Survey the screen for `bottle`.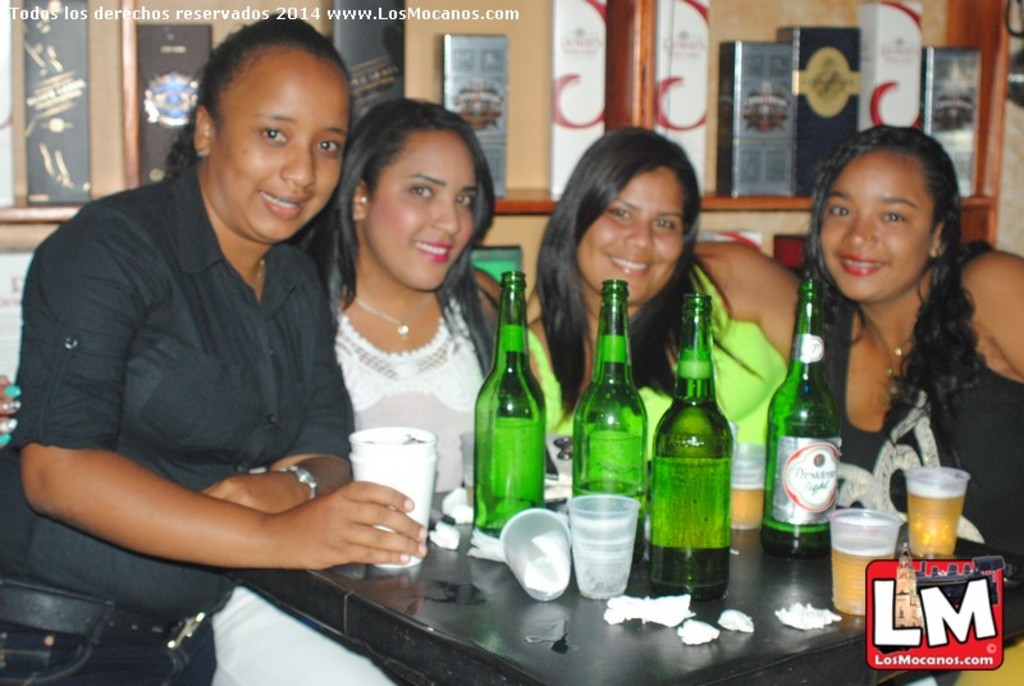
Survey found: crop(577, 280, 649, 535).
